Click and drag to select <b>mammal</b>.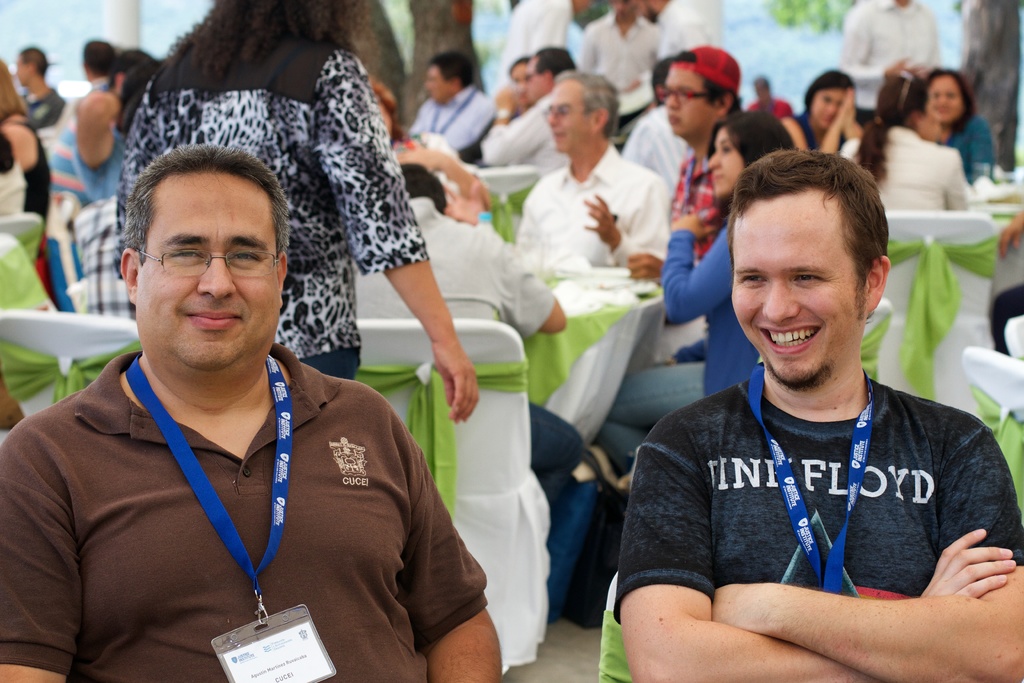
Selection: bbox(109, 0, 479, 423).
